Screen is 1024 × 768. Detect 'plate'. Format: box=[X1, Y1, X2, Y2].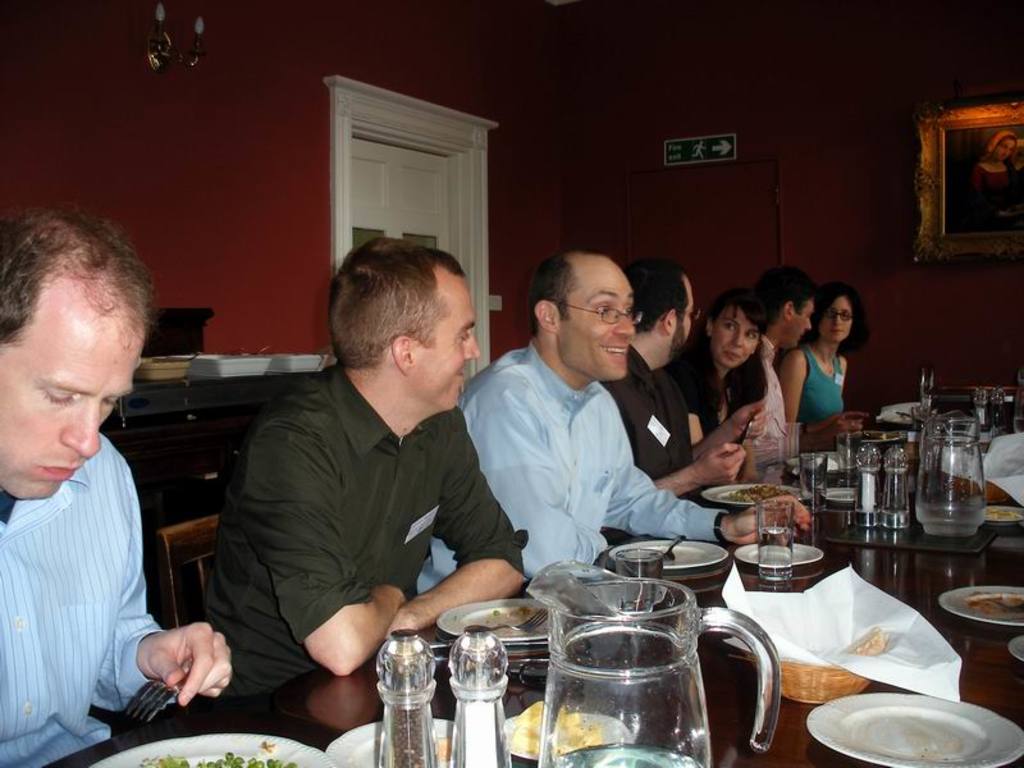
box=[810, 695, 1023, 767].
